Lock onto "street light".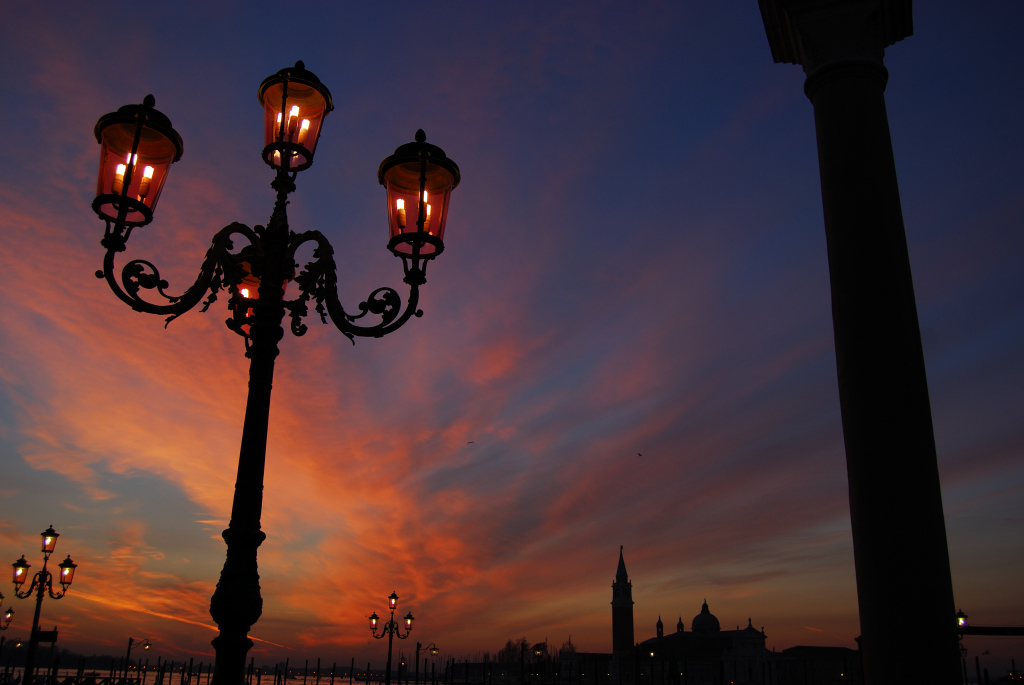
Locked: BBox(9, 524, 78, 684).
